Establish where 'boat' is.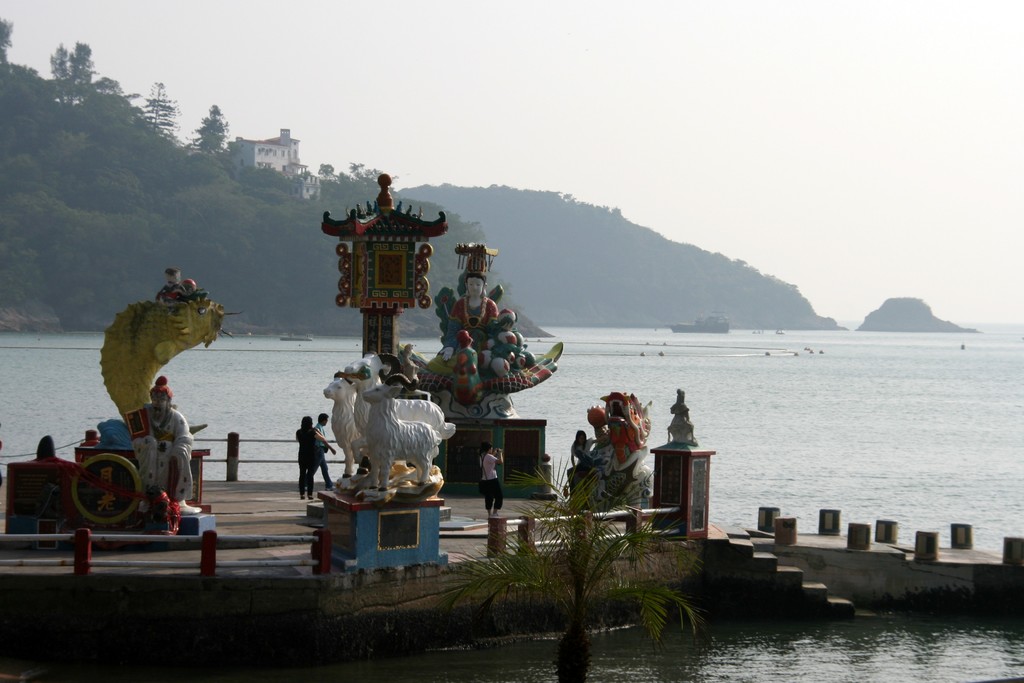
Established at 55,195,897,611.
